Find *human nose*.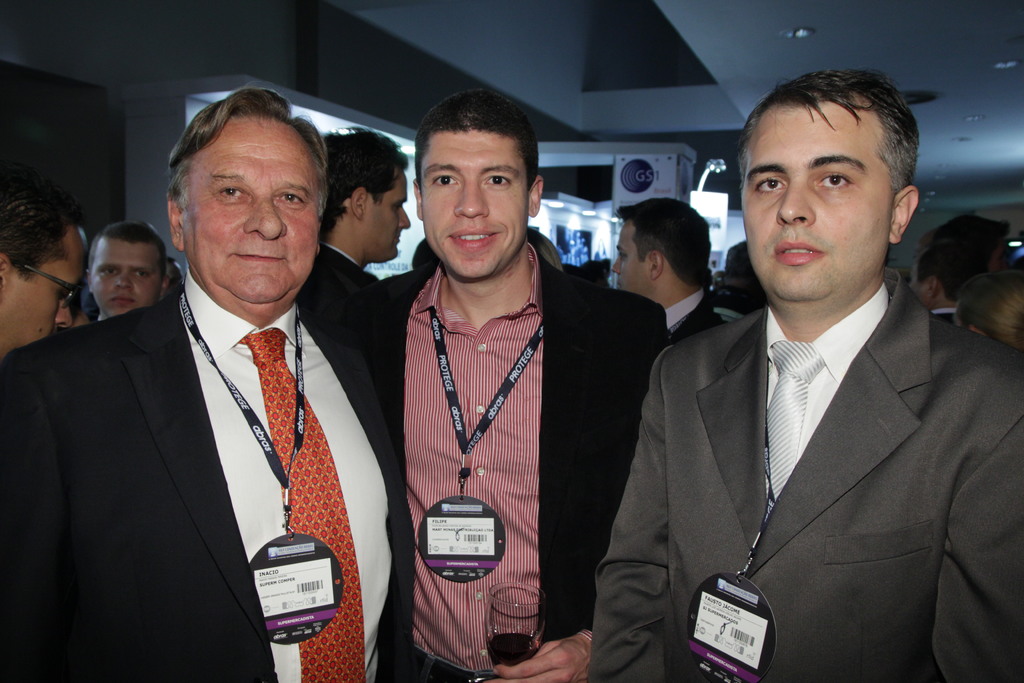
l=114, t=270, r=136, b=290.
